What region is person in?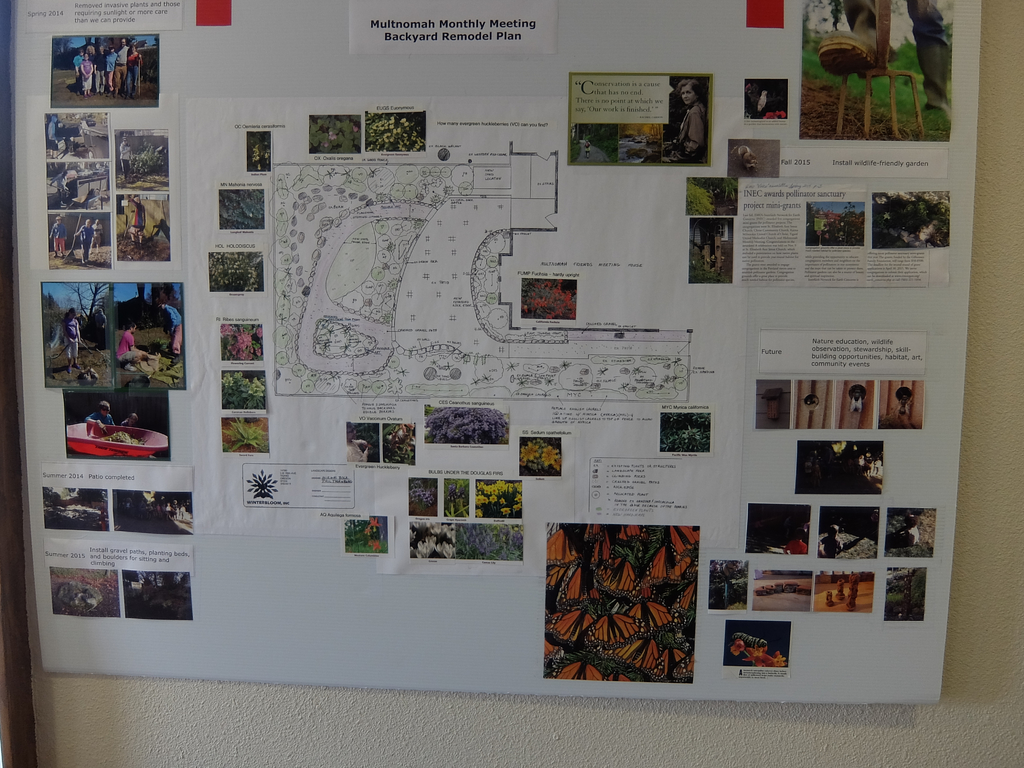
(x1=345, y1=420, x2=371, y2=463).
